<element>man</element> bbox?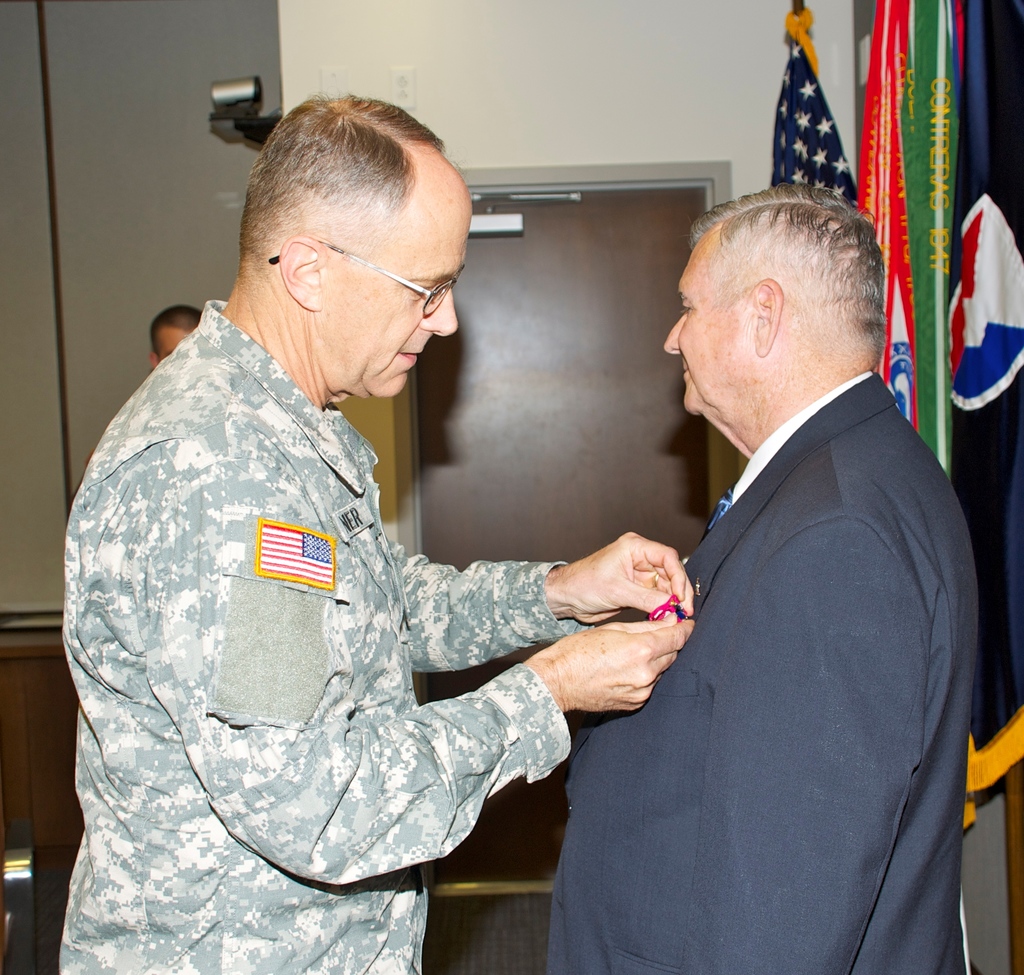
<bbox>152, 304, 203, 367</bbox>
